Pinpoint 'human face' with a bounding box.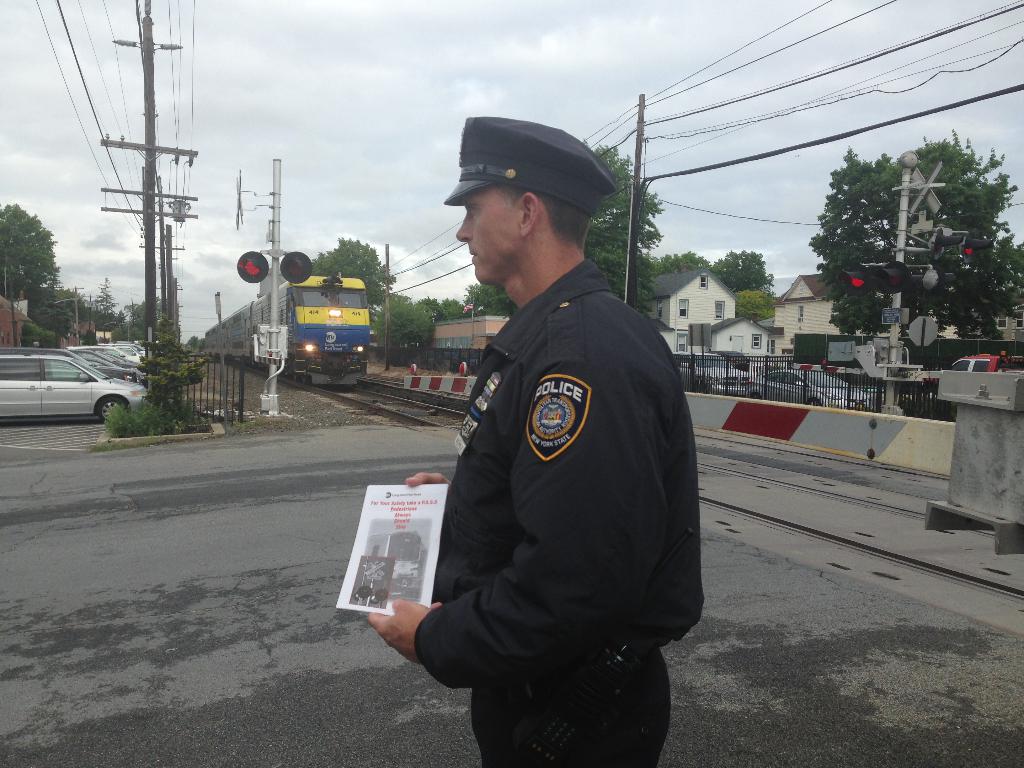
(452, 186, 524, 287).
